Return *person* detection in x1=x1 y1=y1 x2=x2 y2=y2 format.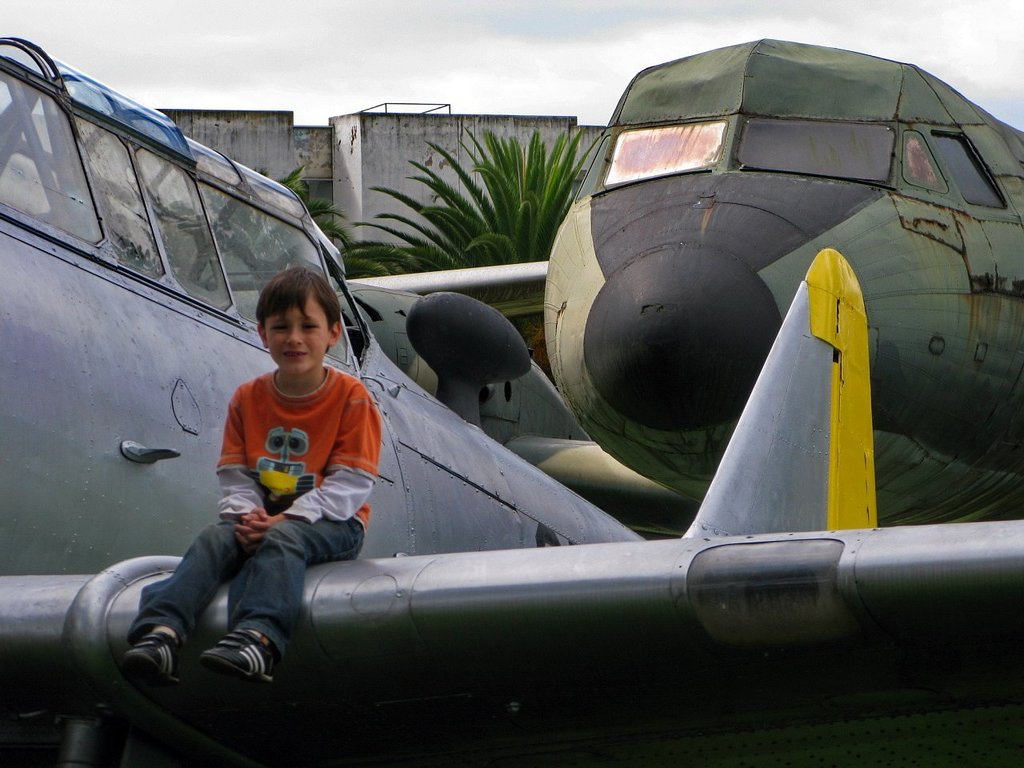
x1=113 y1=266 x2=380 y2=686.
